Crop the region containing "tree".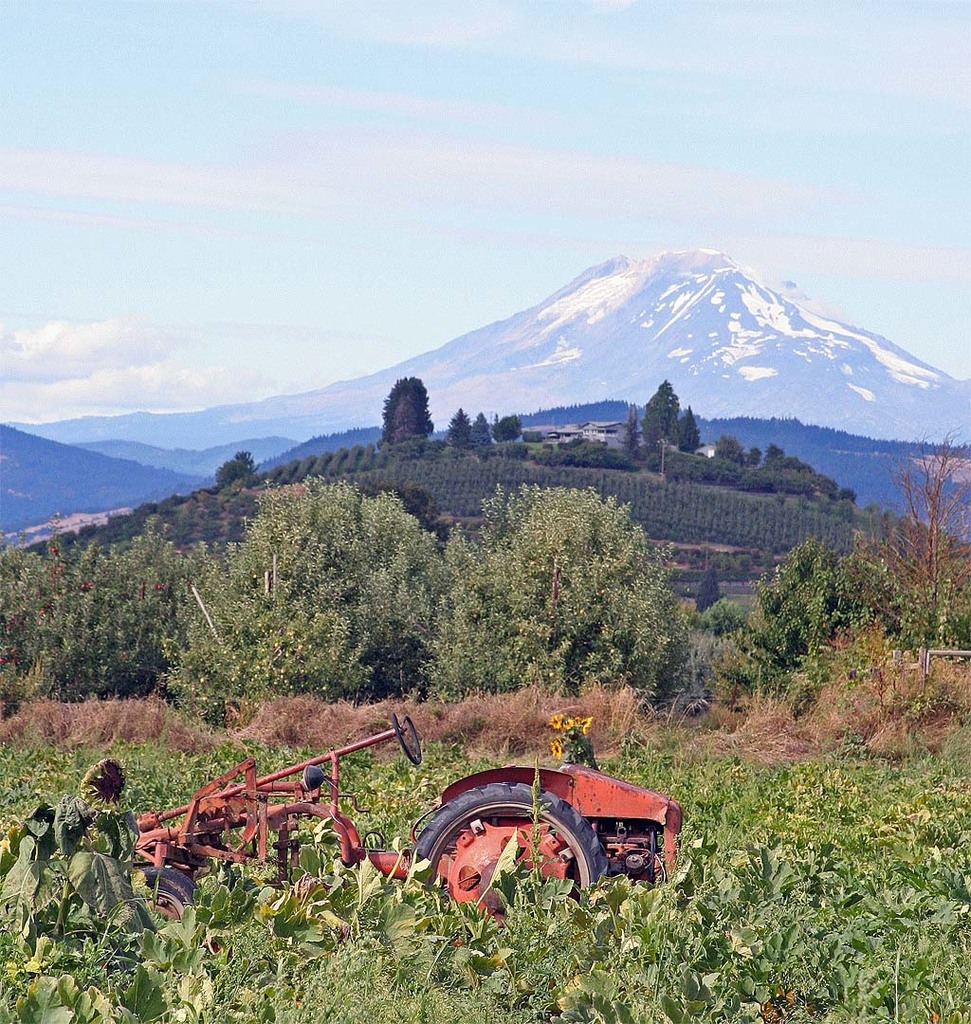
Crop region: [716, 434, 748, 475].
